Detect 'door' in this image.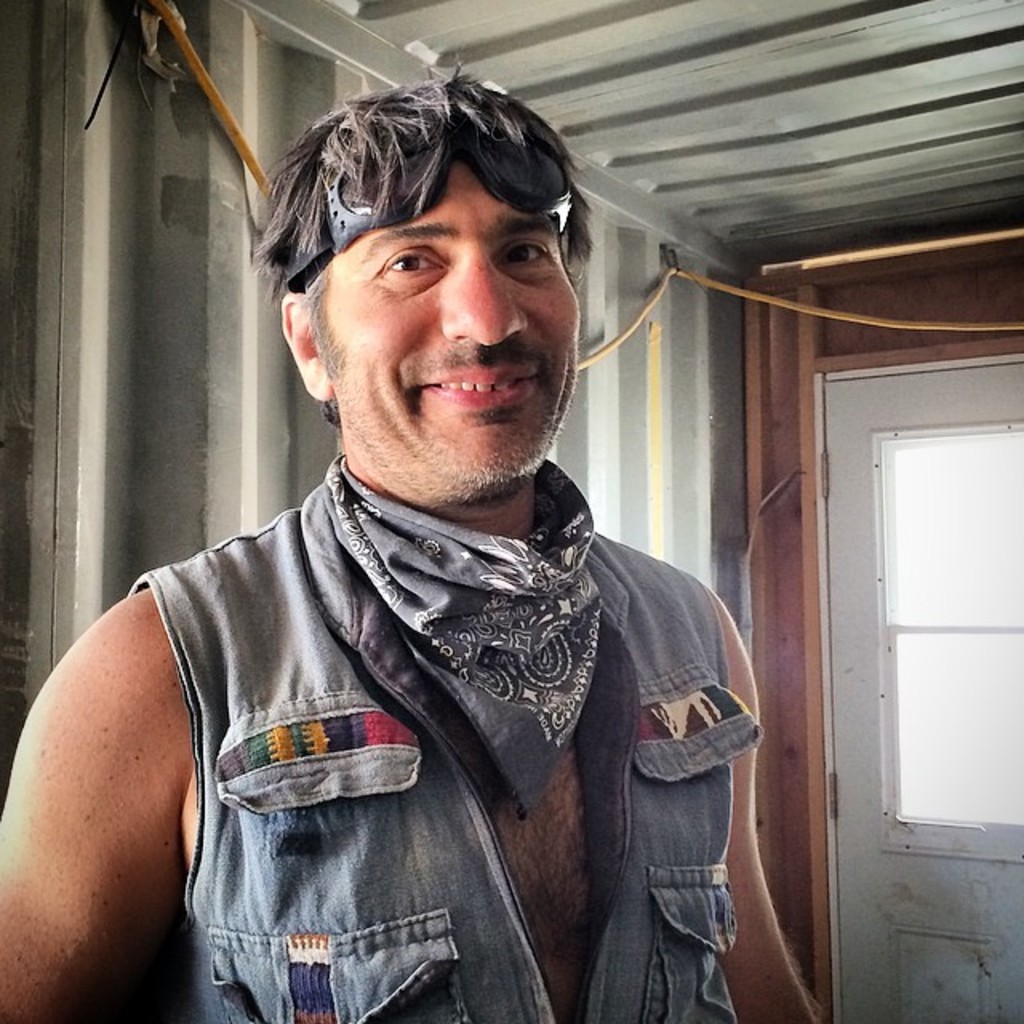
Detection: 800, 336, 1022, 1022.
